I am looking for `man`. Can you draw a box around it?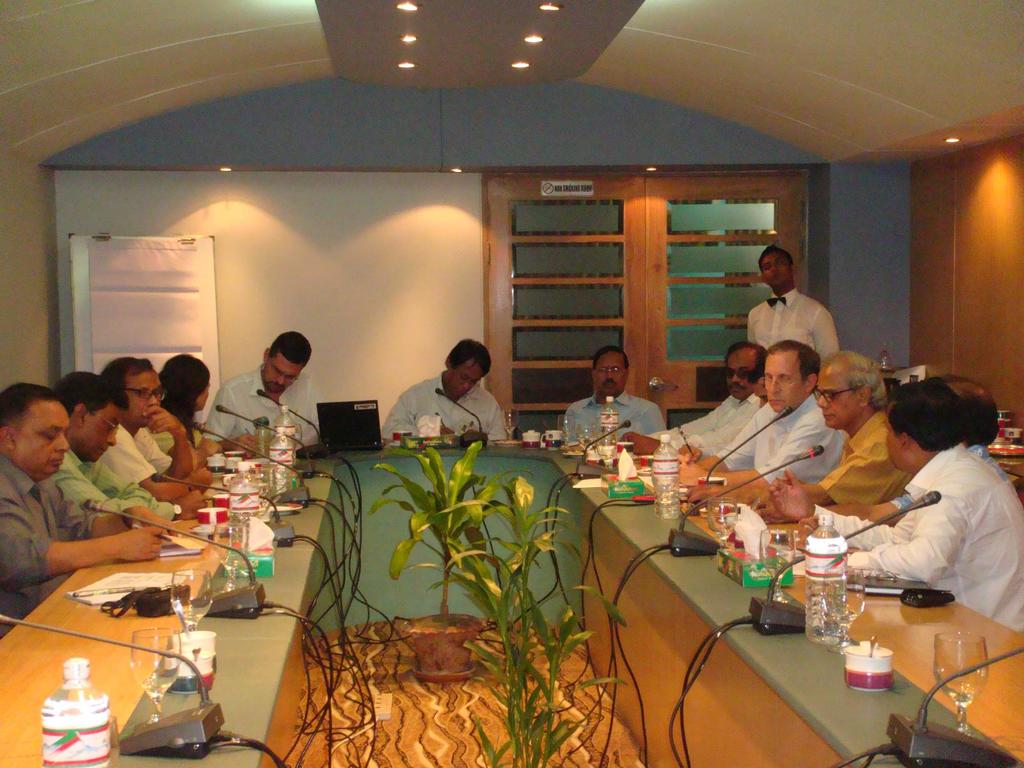
Sure, the bounding box is bbox(622, 340, 771, 459).
